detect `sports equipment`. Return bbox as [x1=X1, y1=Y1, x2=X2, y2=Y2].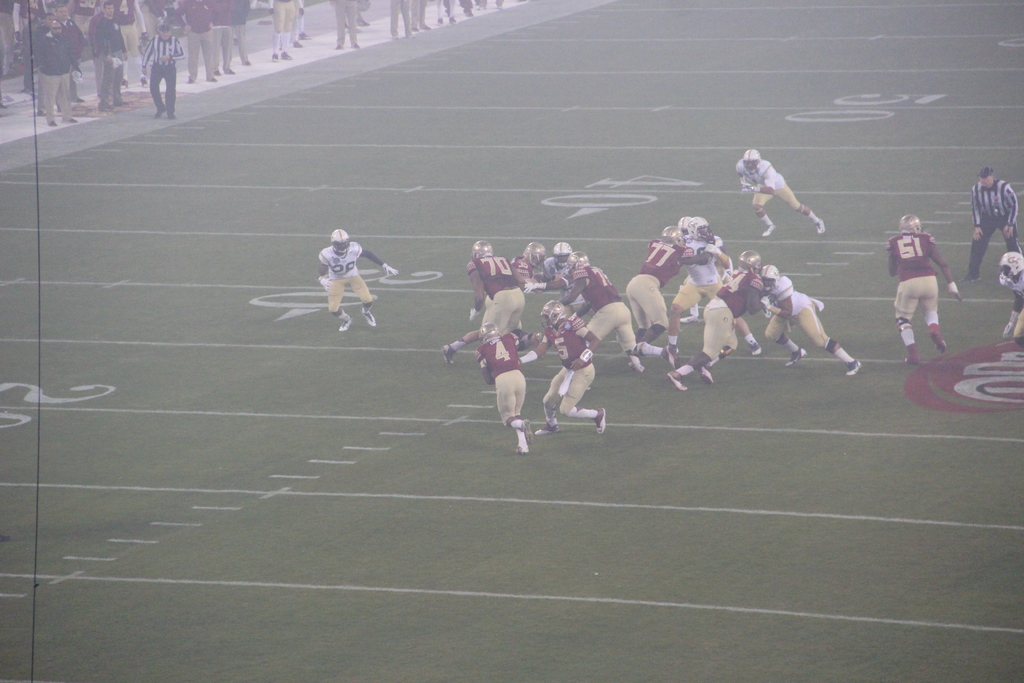
[x1=524, y1=241, x2=546, y2=266].
